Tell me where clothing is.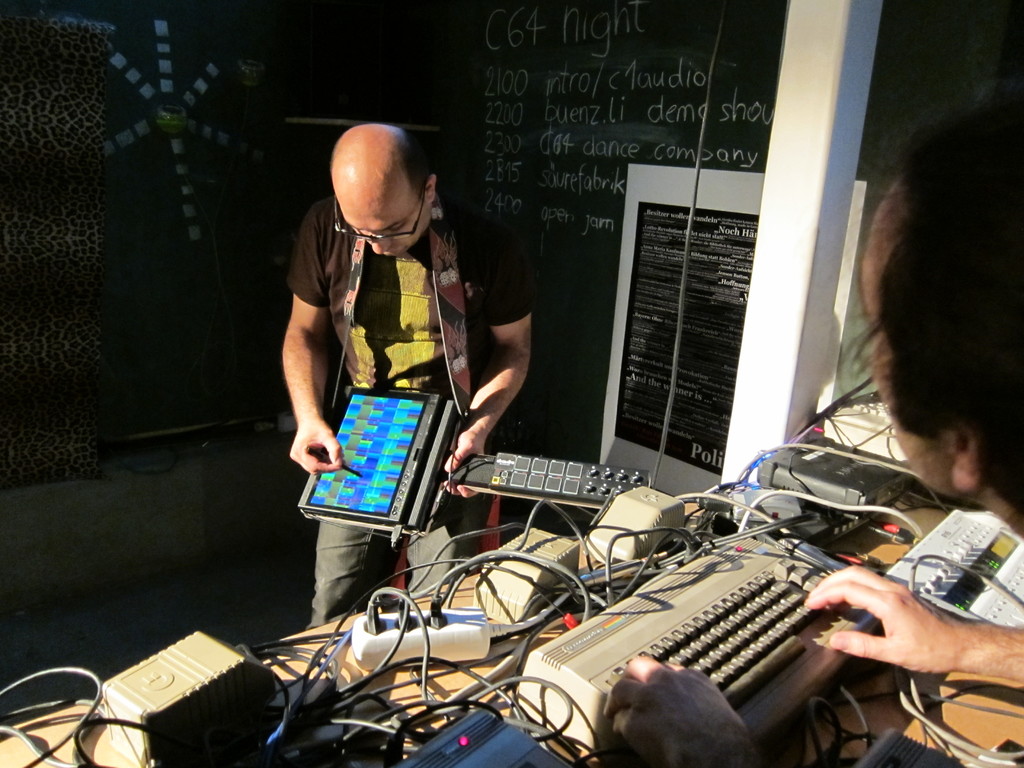
clothing is at BBox(276, 180, 512, 529).
